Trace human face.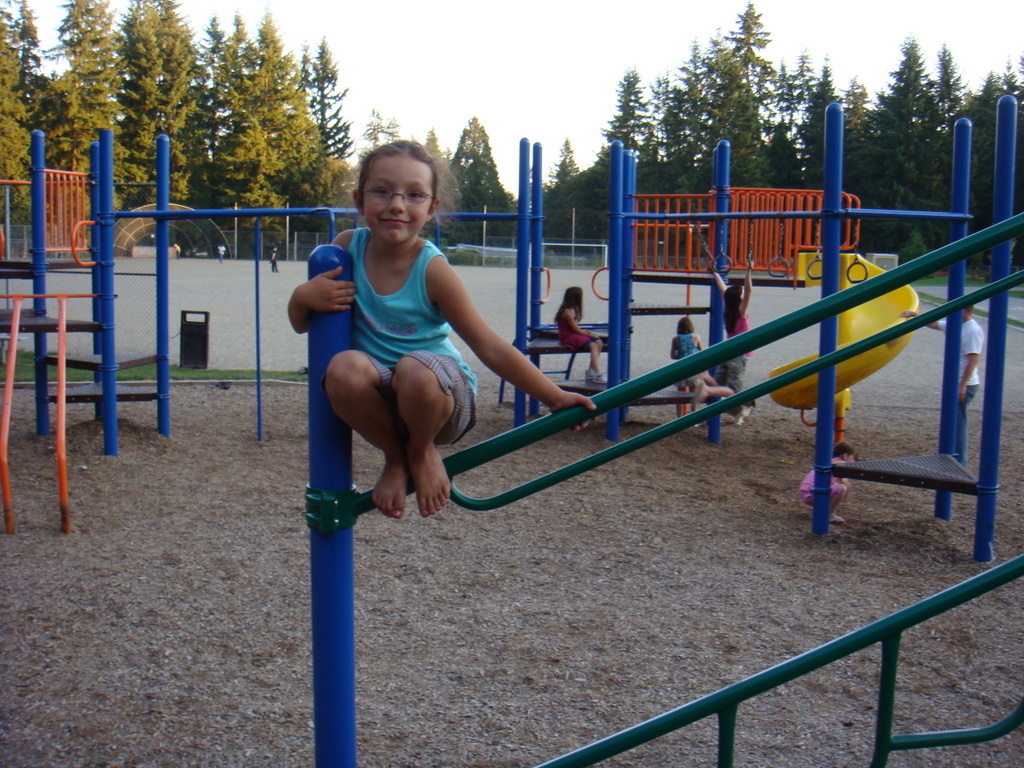
Traced to <region>360, 156, 430, 244</region>.
